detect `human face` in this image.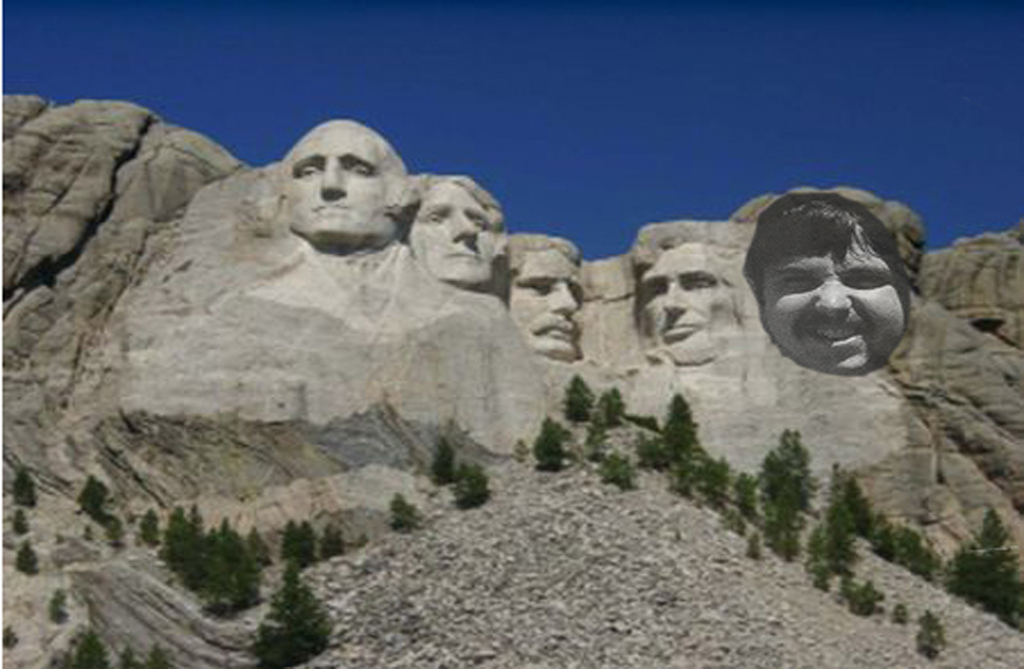
Detection: (left=640, top=244, right=738, bottom=365).
